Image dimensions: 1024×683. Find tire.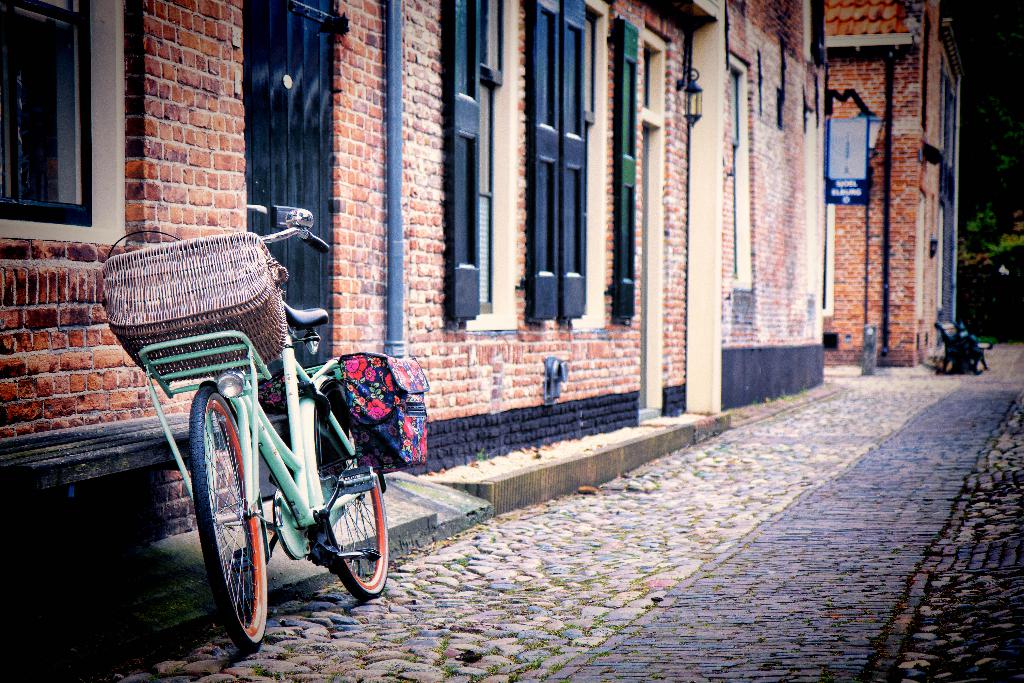
<region>188, 409, 271, 662</region>.
